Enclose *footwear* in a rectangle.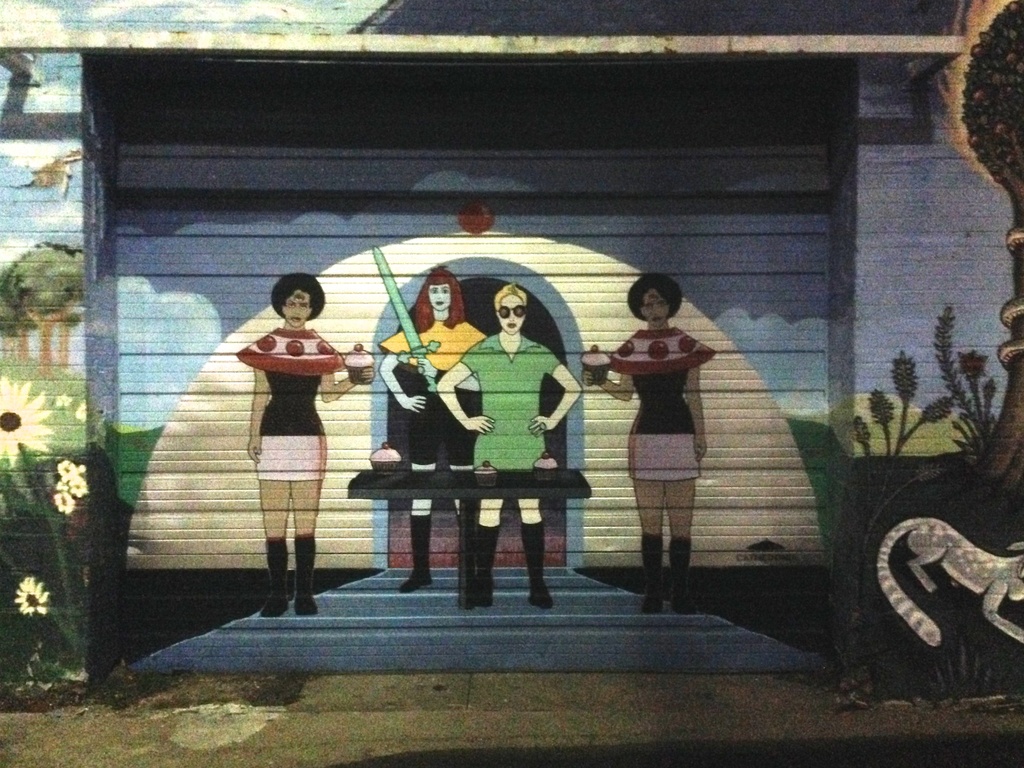
box=[259, 534, 287, 614].
